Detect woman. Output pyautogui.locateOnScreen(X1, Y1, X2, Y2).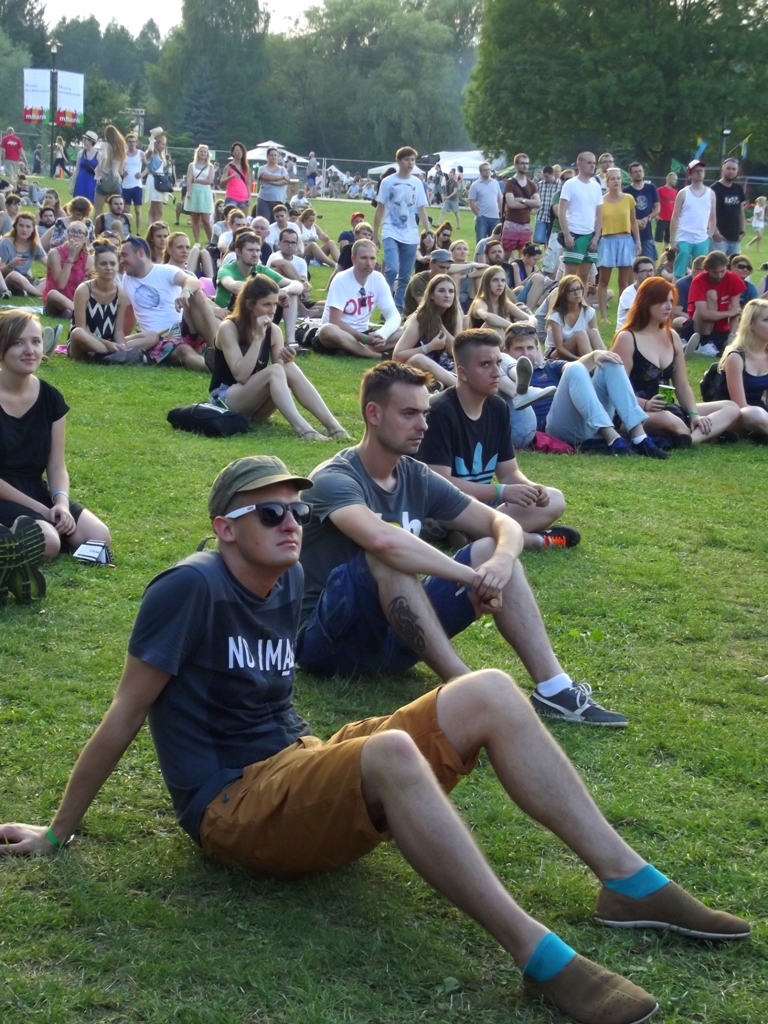
pyautogui.locateOnScreen(183, 143, 215, 242).
